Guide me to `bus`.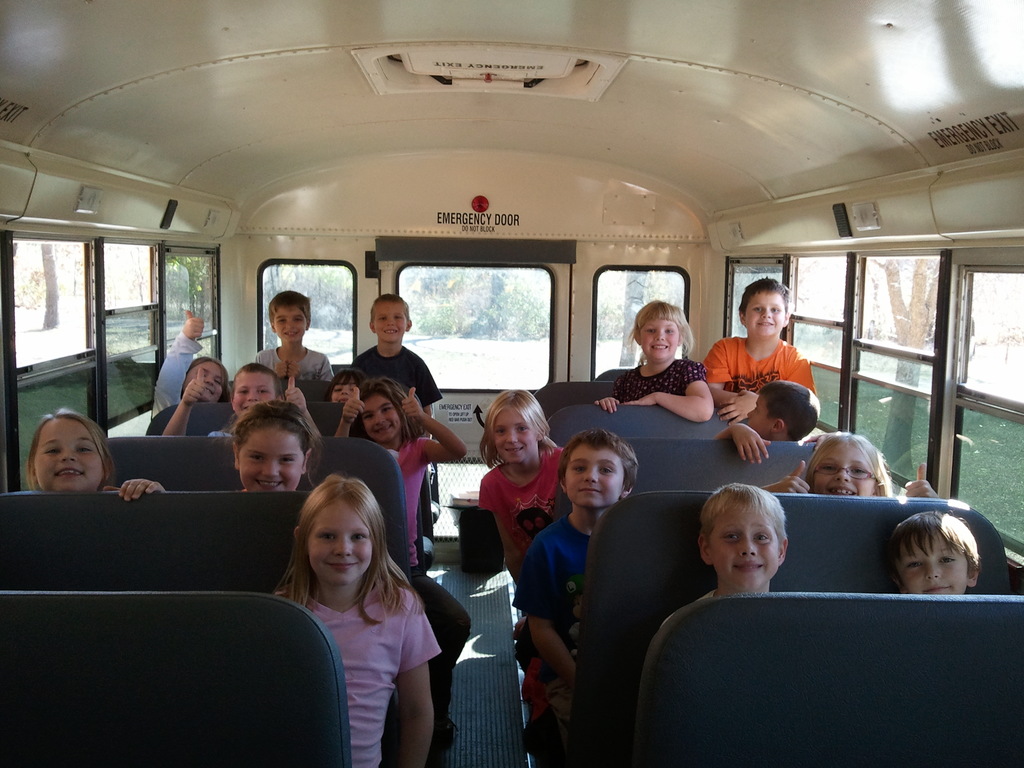
Guidance: [left=0, top=0, right=1023, bottom=767].
